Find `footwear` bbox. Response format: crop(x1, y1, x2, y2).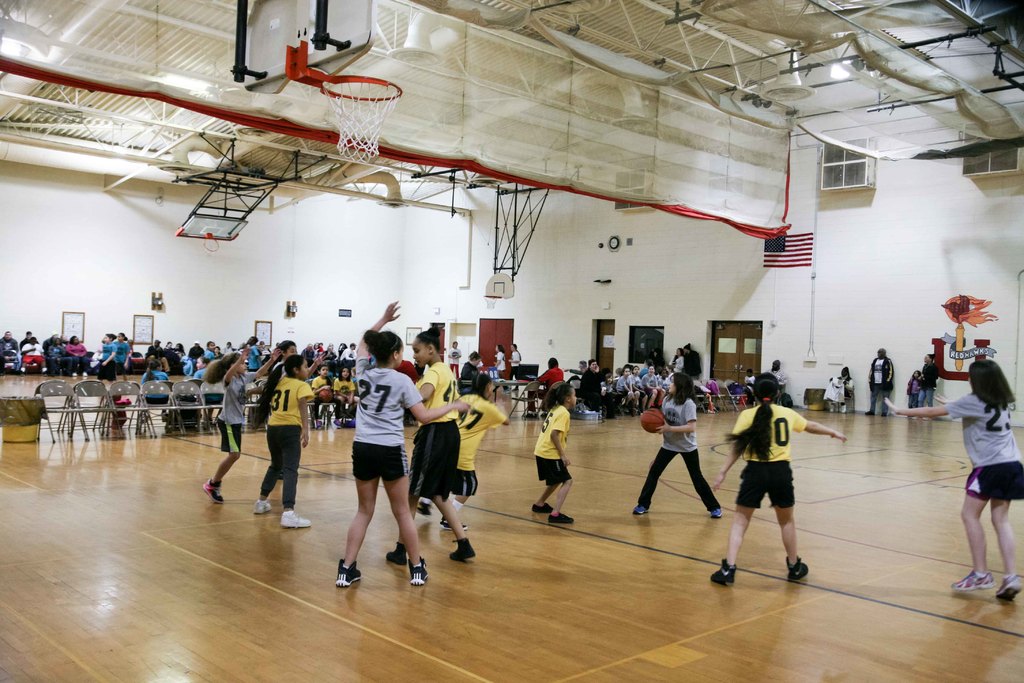
crop(997, 573, 1022, 598).
